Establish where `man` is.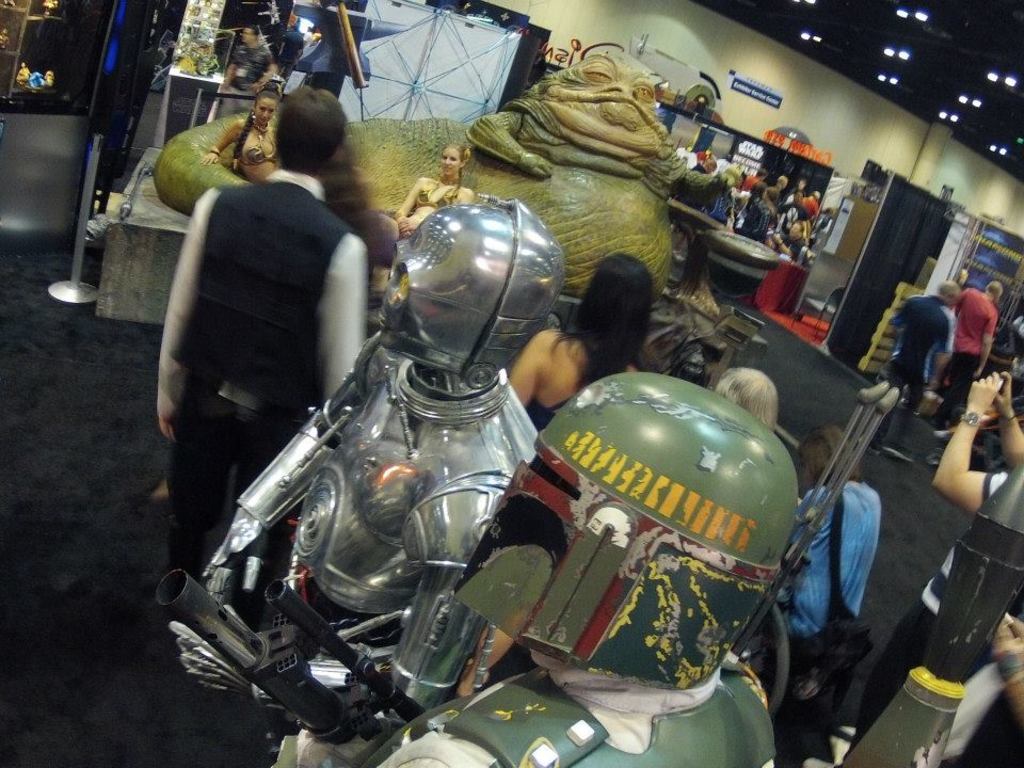
Established at box(743, 187, 770, 239).
